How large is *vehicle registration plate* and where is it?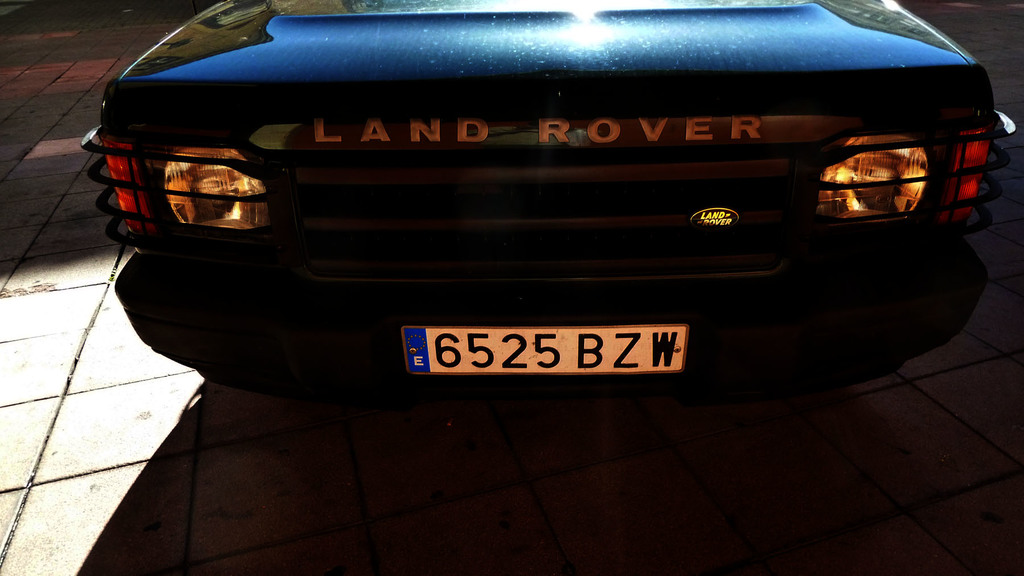
Bounding box: bbox=(378, 307, 693, 380).
